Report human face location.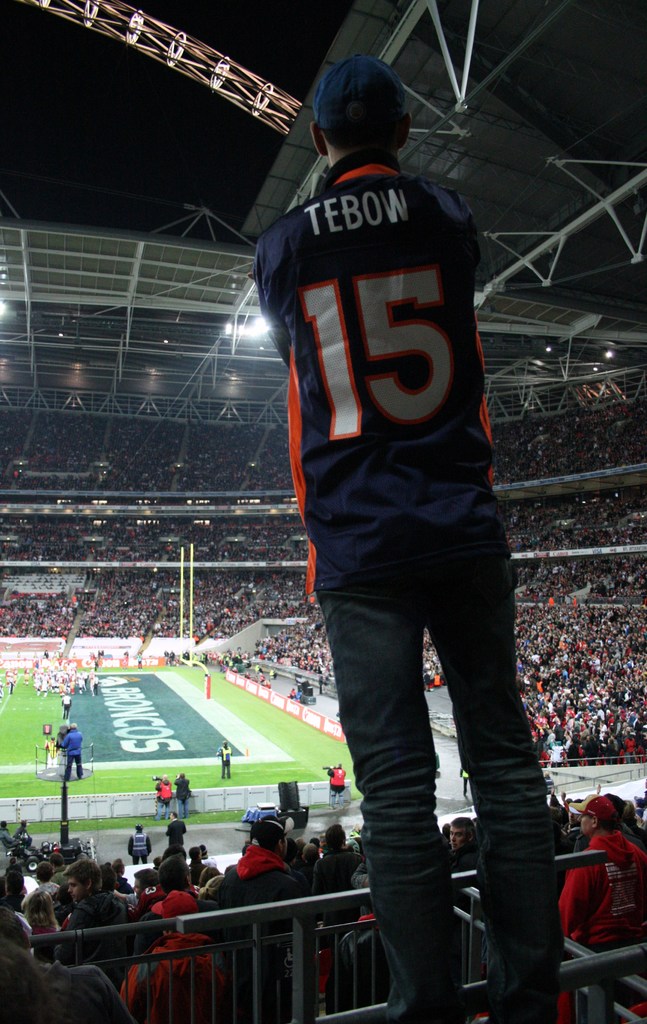
Report: box(564, 808, 580, 828).
